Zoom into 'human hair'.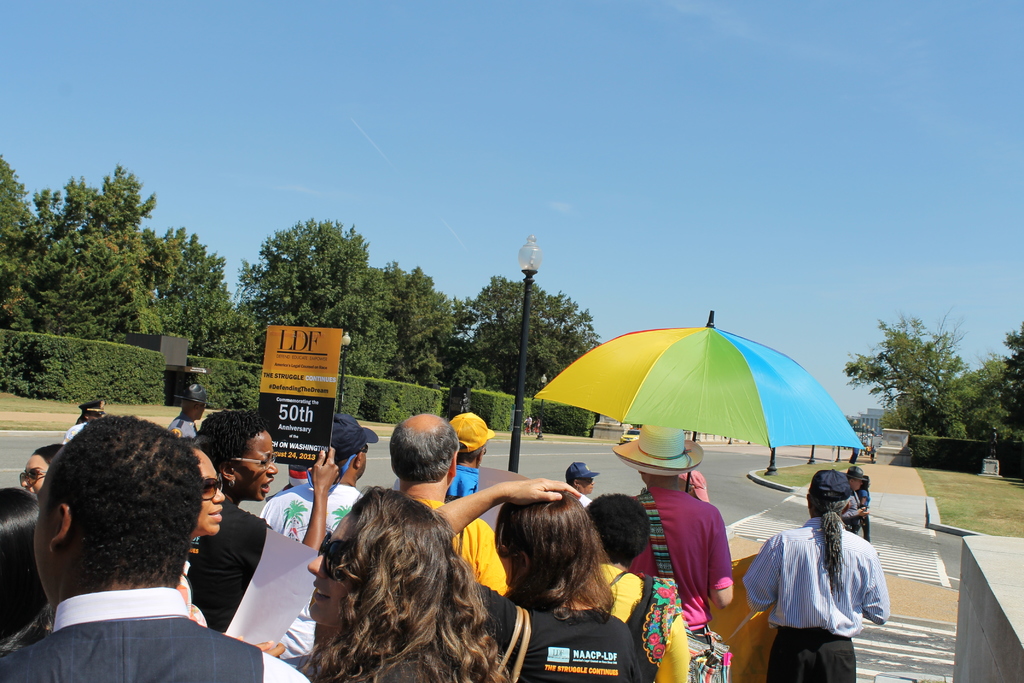
Zoom target: x1=486 y1=488 x2=616 y2=623.
